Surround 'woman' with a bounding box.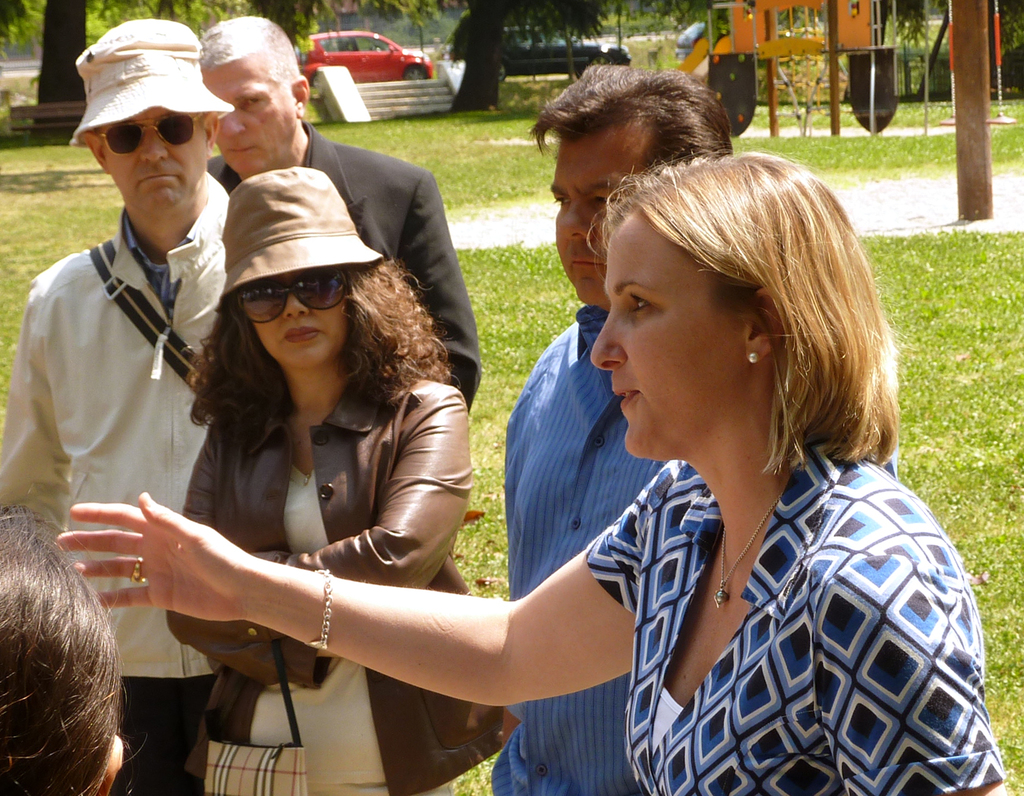
bbox(155, 175, 540, 795).
